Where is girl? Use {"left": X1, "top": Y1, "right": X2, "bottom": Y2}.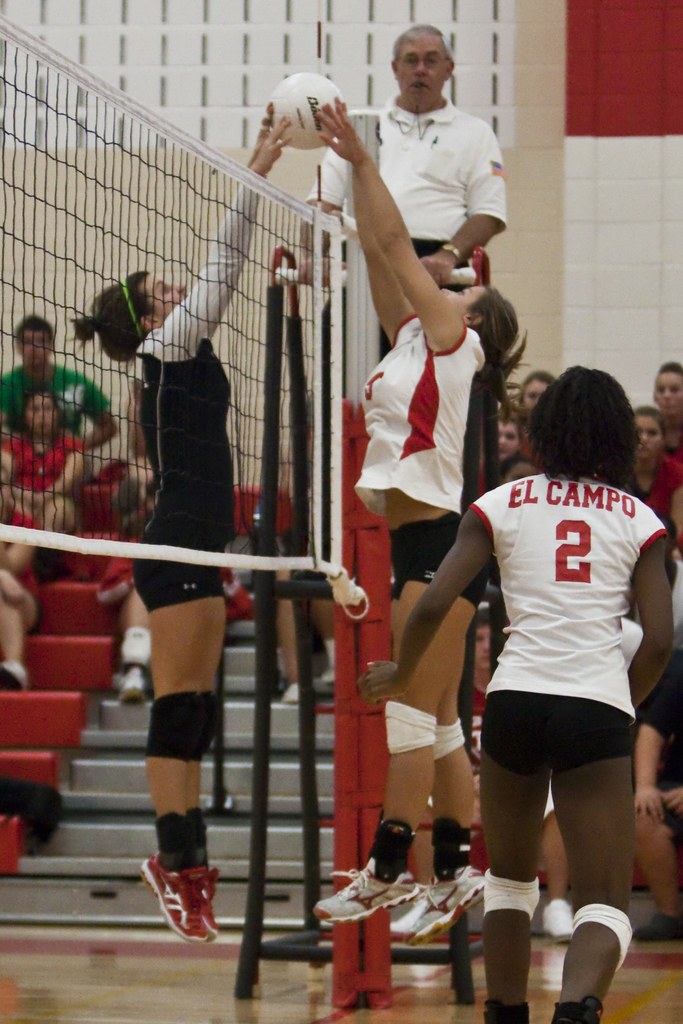
{"left": 311, "top": 90, "right": 534, "bottom": 940}.
